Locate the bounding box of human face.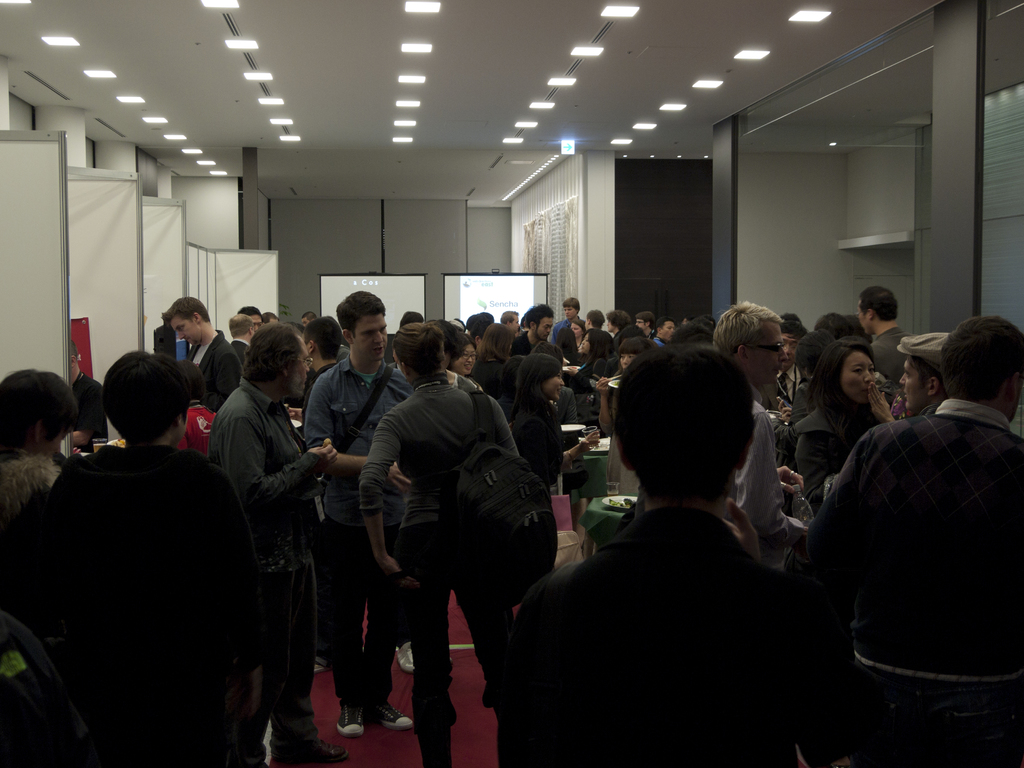
Bounding box: detection(842, 347, 873, 403).
